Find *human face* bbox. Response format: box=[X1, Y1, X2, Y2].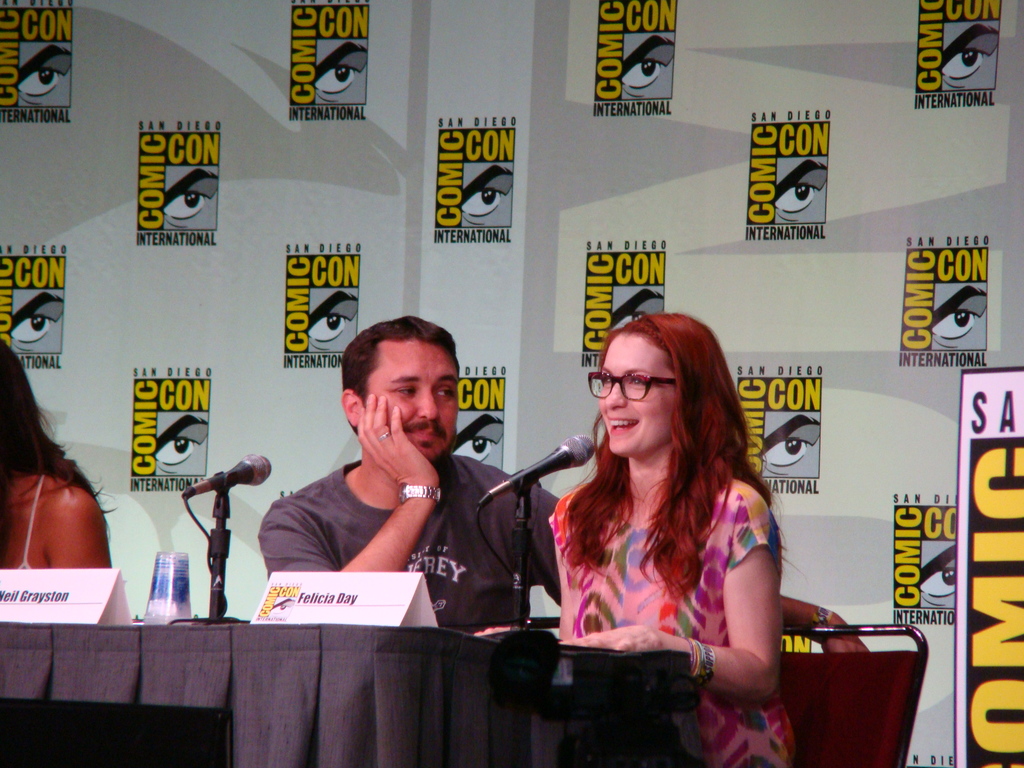
box=[367, 339, 458, 460].
